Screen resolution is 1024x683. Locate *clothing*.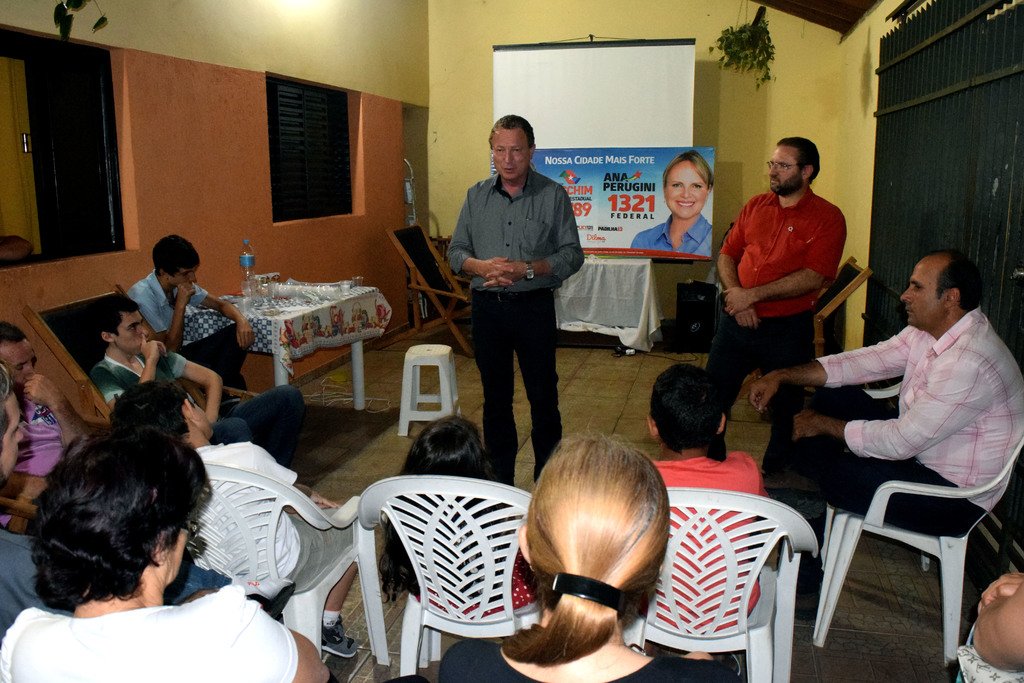
[left=435, top=635, right=746, bottom=682].
